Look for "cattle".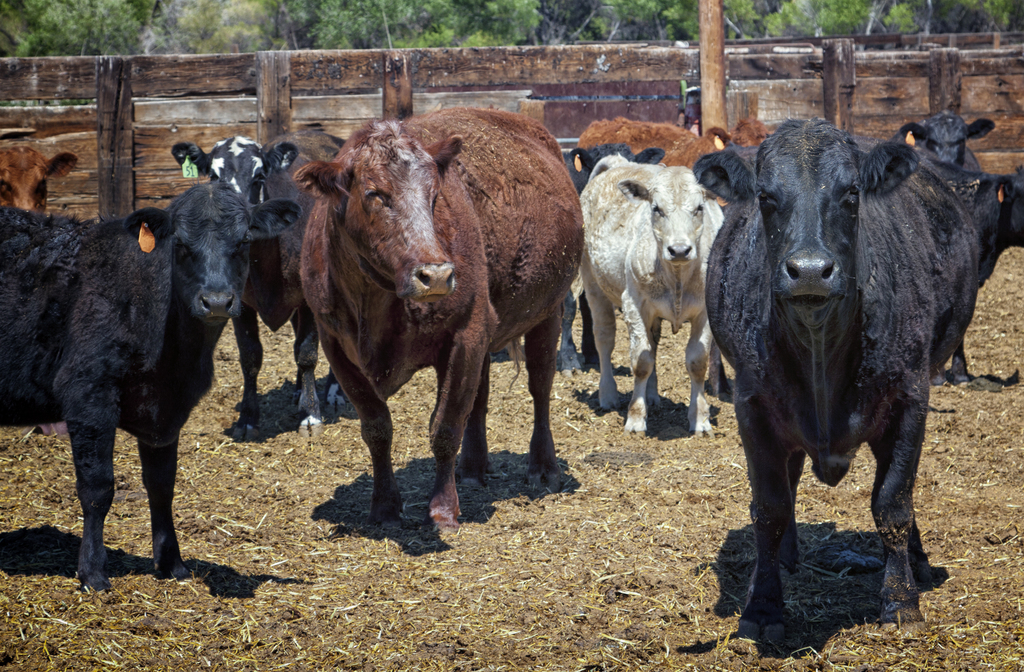
Found: x1=262, y1=103, x2=578, y2=568.
